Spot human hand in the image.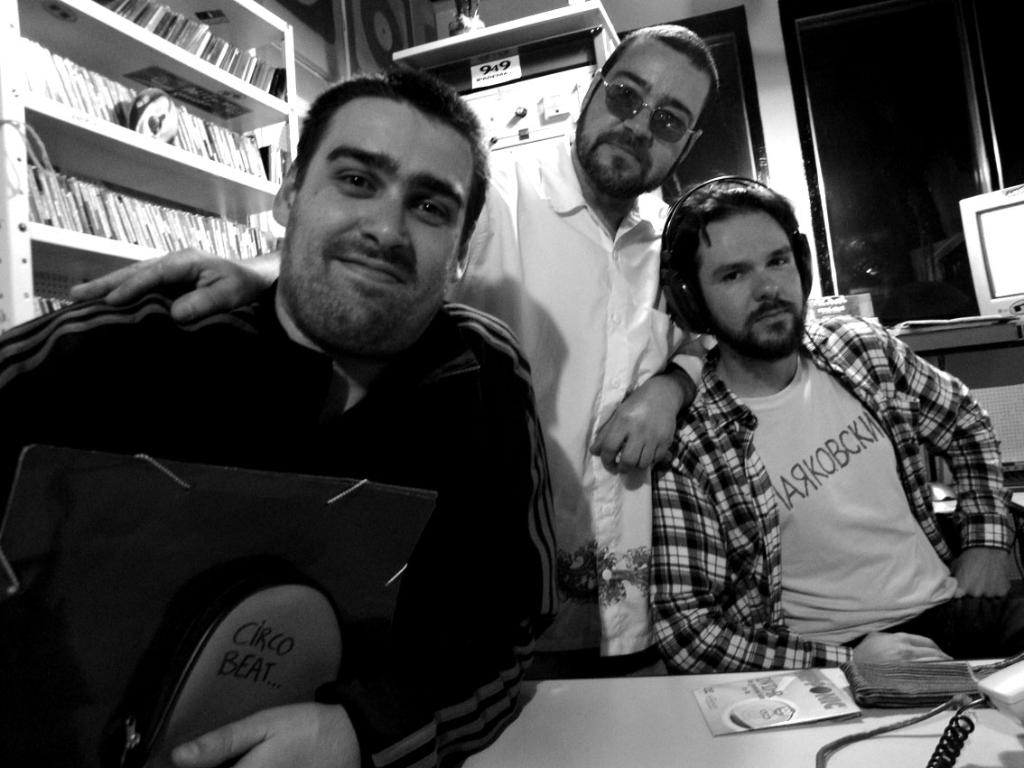
human hand found at {"x1": 953, "y1": 548, "x2": 1012, "y2": 601}.
